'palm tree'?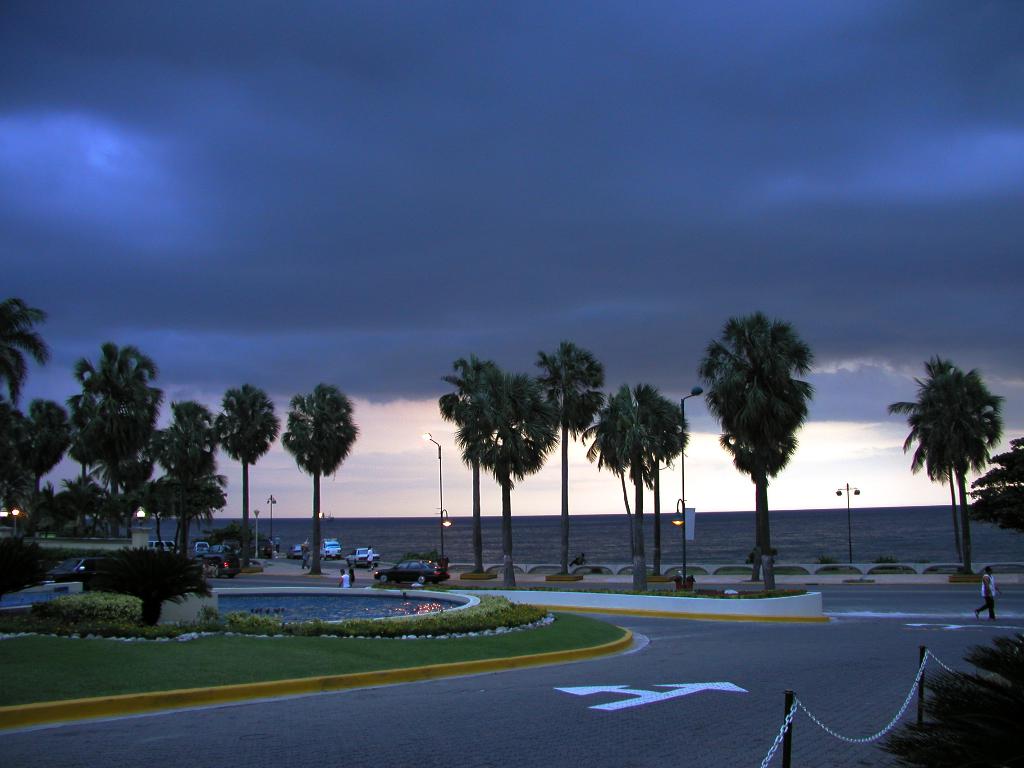
289, 375, 352, 568
